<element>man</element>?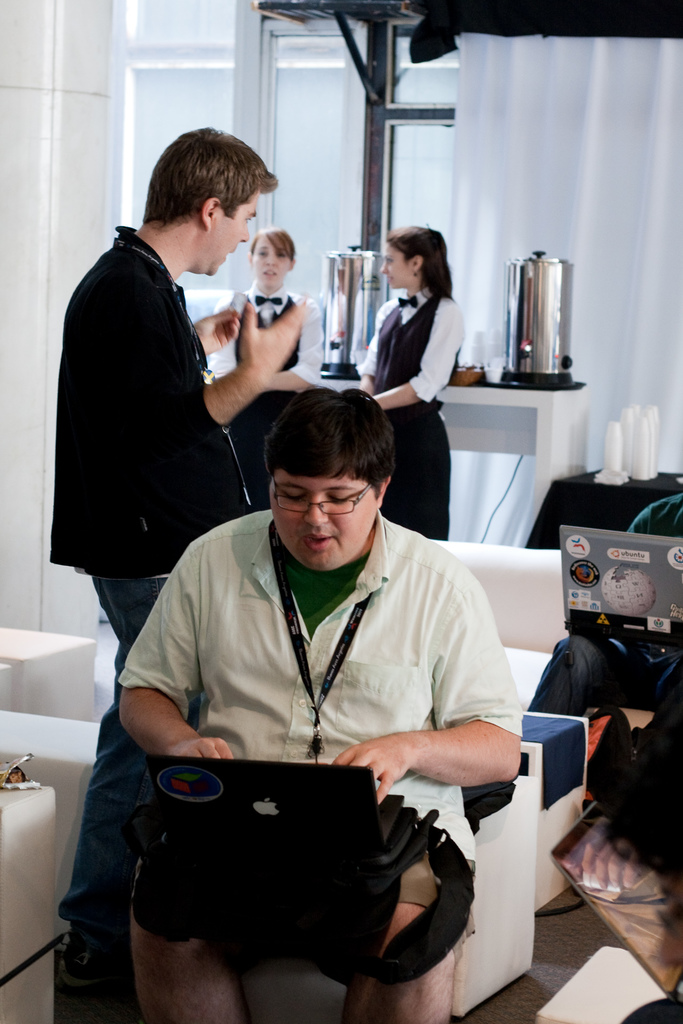
{"x1": 49, "y1": 127, "x2": 315, "y2": 1016}
